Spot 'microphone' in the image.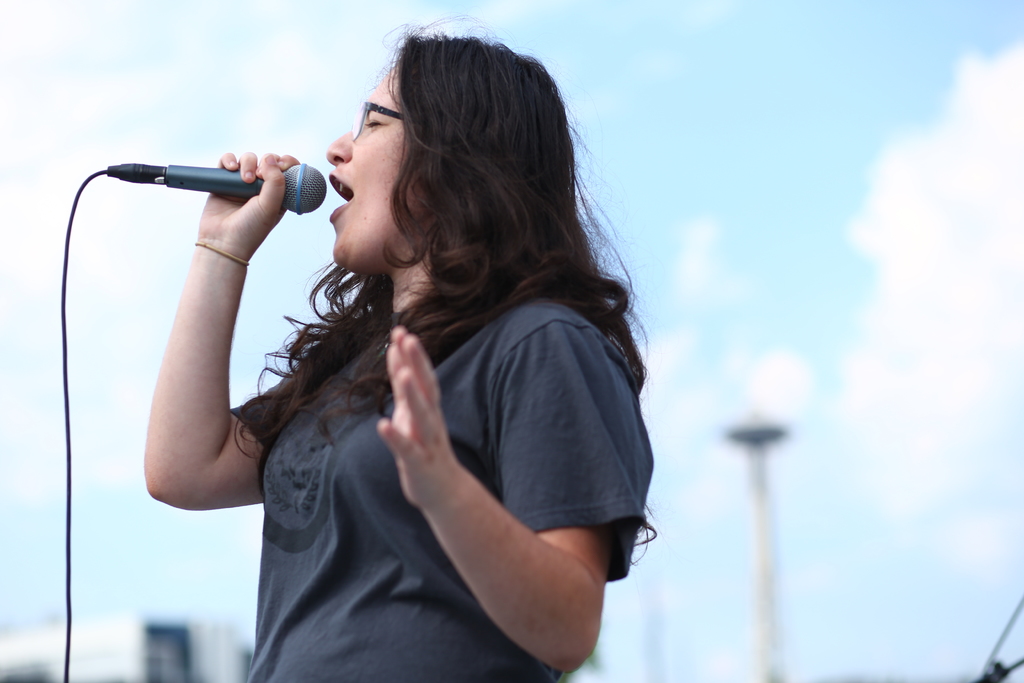
'microphone' found at x1=77, y1=141, x2=342, y2=231.
